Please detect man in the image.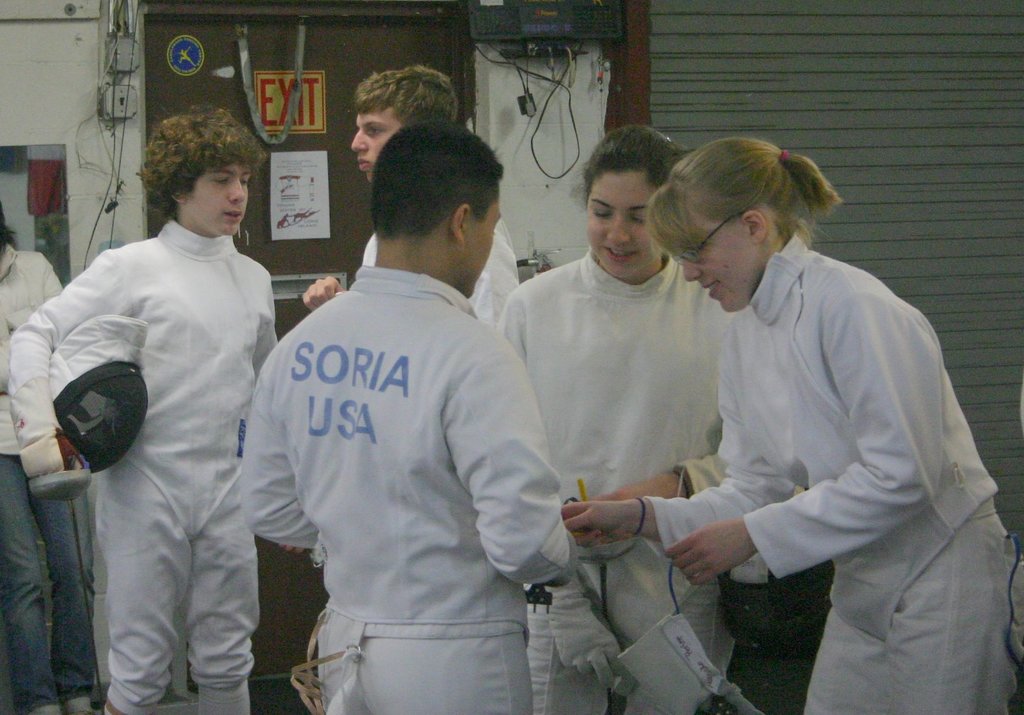
x1=2, y1=104, x2=282, y2=712.
